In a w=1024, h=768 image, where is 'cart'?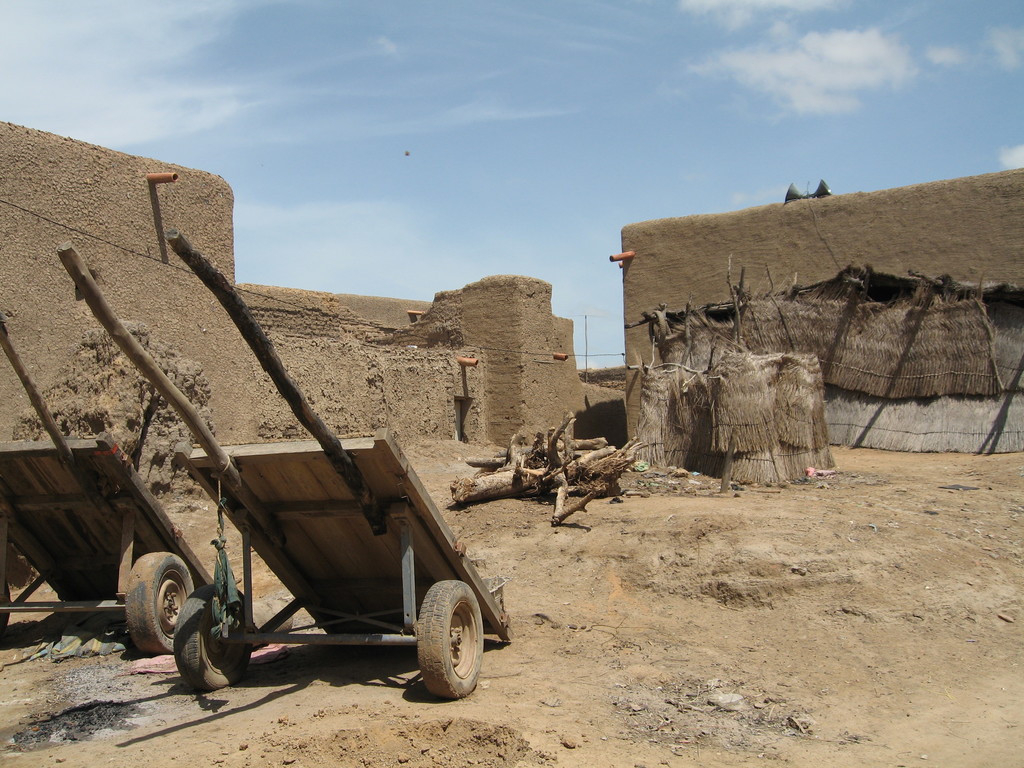
box(0, 316, 212, 659).
